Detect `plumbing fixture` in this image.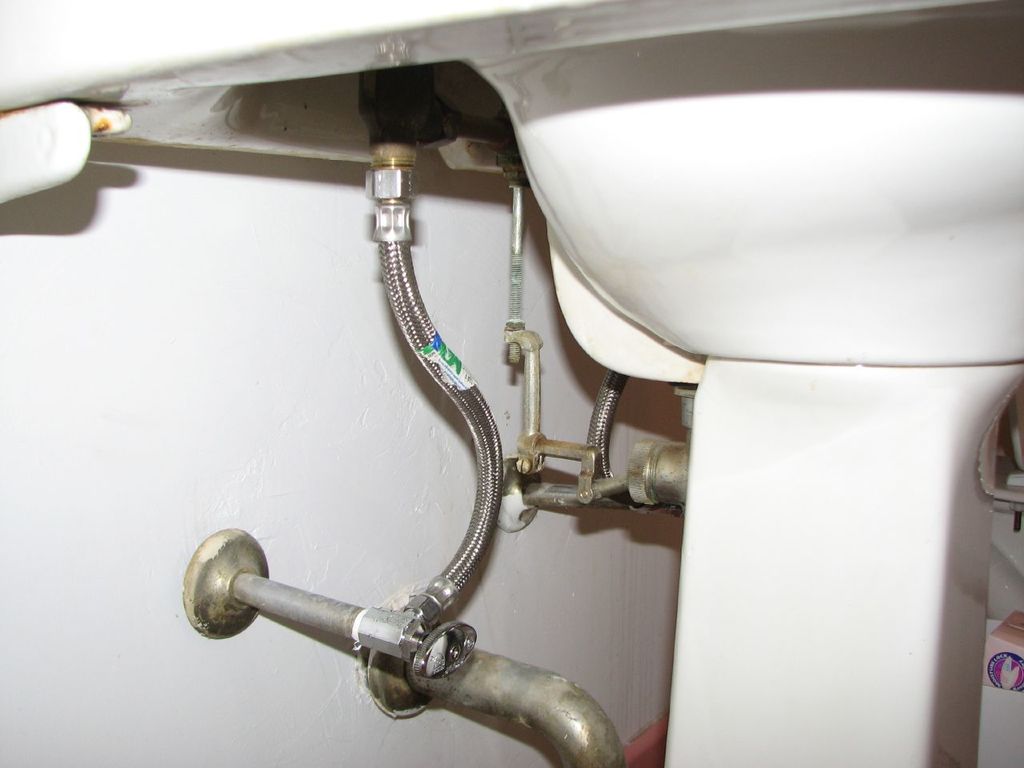
Detection: [x1=179, y1=78, x2=499, y2=668].
